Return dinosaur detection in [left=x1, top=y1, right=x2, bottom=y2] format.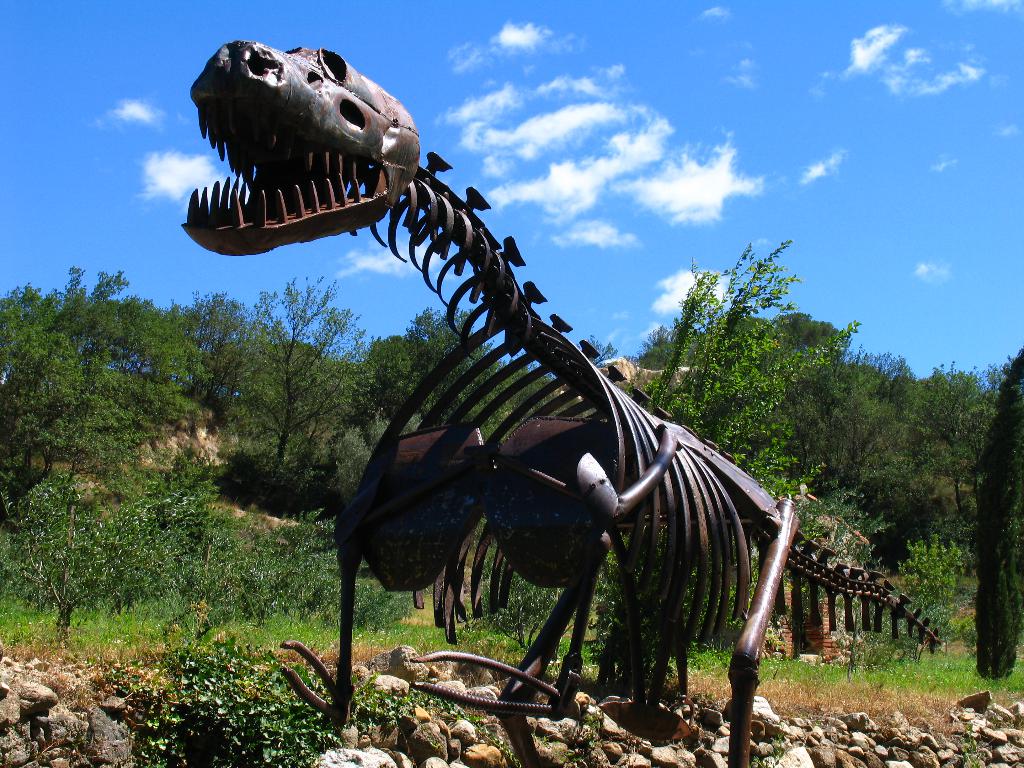
[left=179, top=40, right=947, bottom=767].
